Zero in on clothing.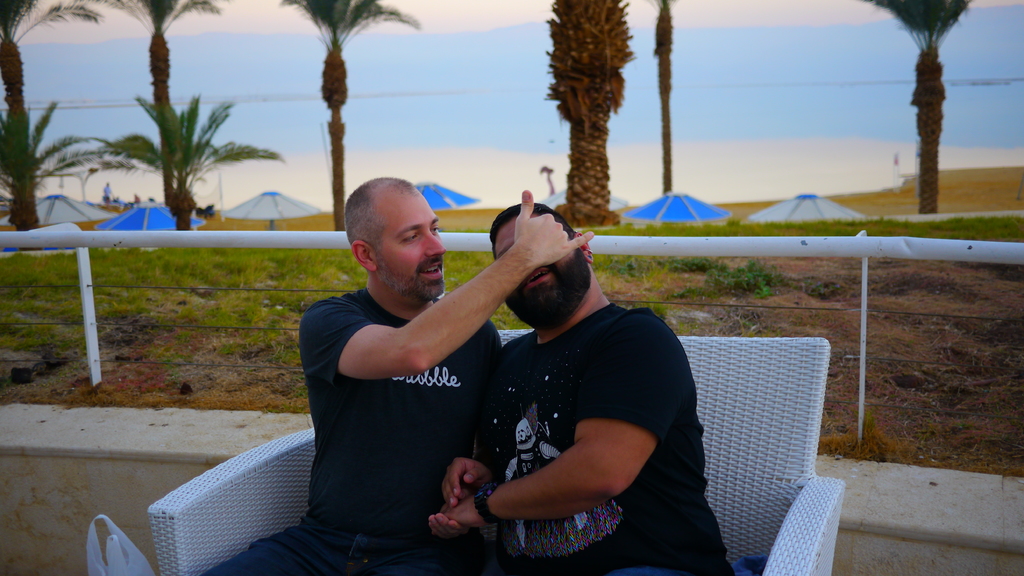
Zeroed in: pyautogui.locateOnScreen(456, 259, 713, 556).
